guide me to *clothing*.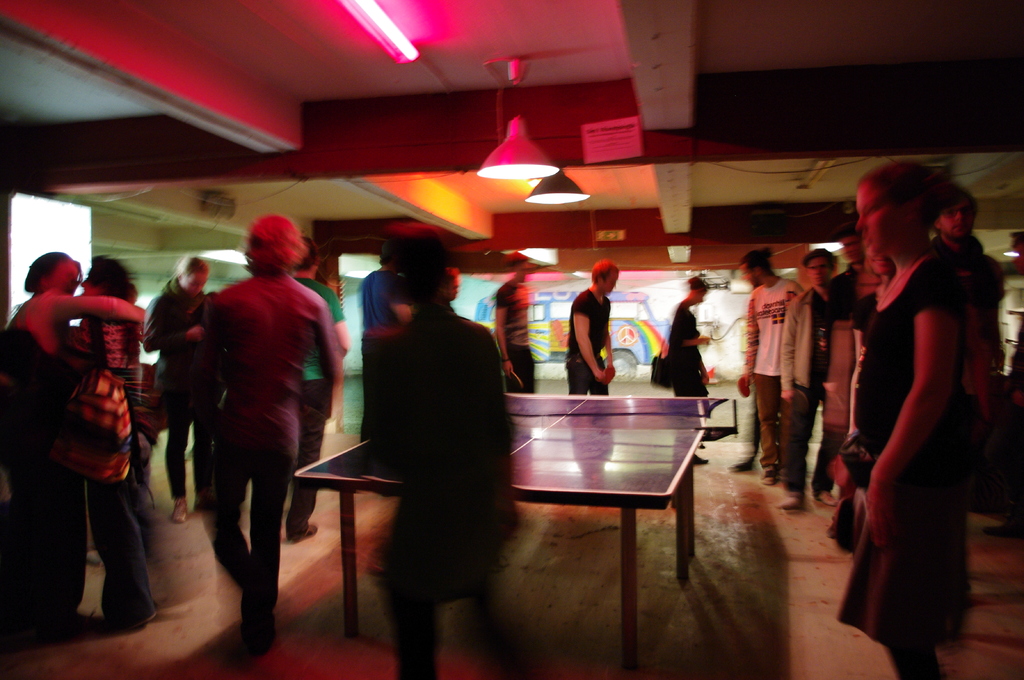
Guidance: 286:272:344:526.
